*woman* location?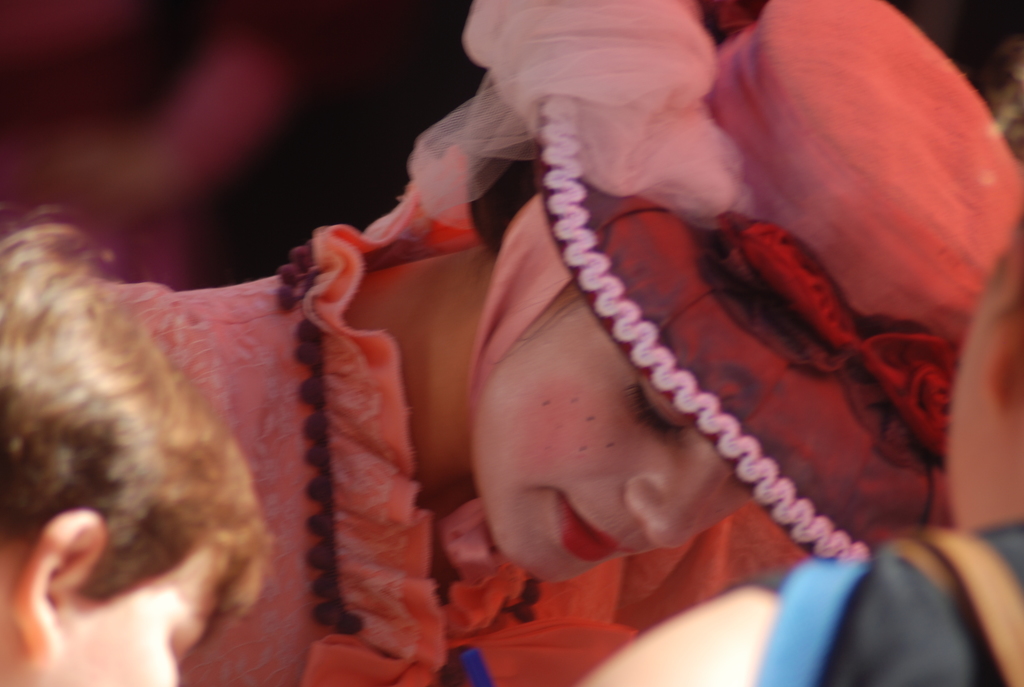
(30,0,1023,626)
